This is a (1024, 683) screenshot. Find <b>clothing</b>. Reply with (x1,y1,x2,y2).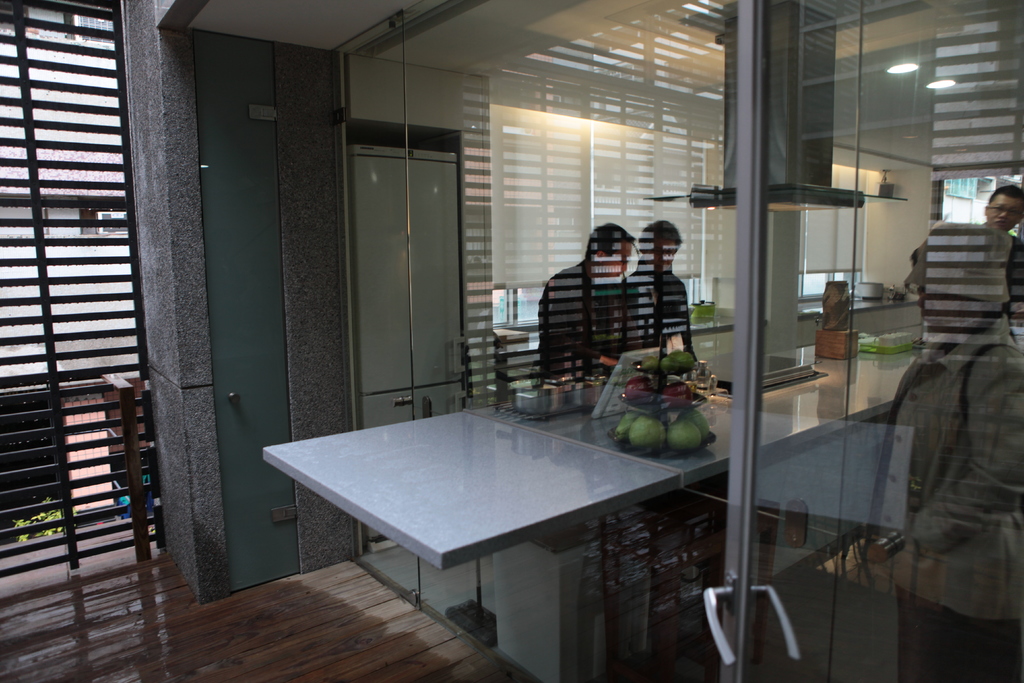
(543,257,637,372).
